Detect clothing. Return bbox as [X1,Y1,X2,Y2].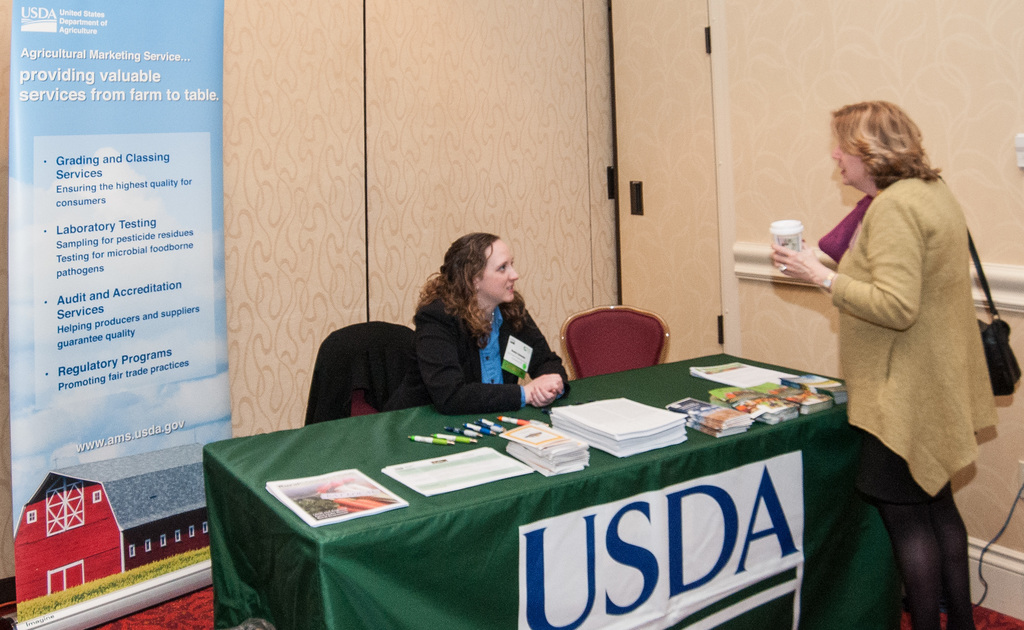
[381,294,576,410].
